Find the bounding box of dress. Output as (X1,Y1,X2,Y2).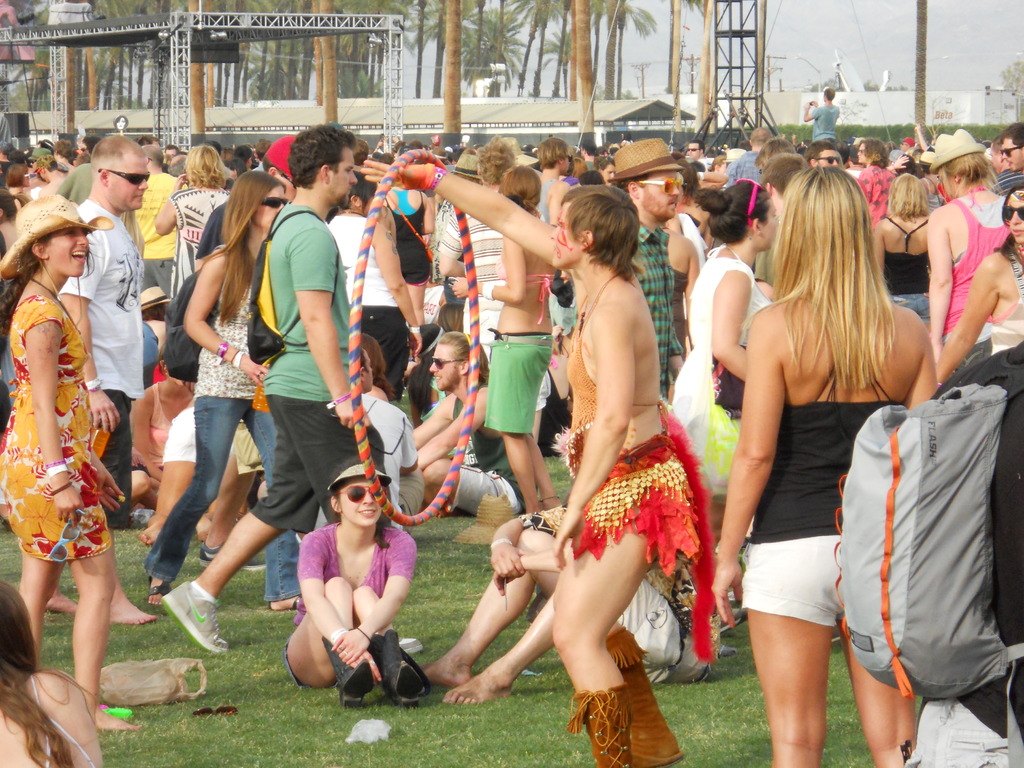
(0,300,118,566).
